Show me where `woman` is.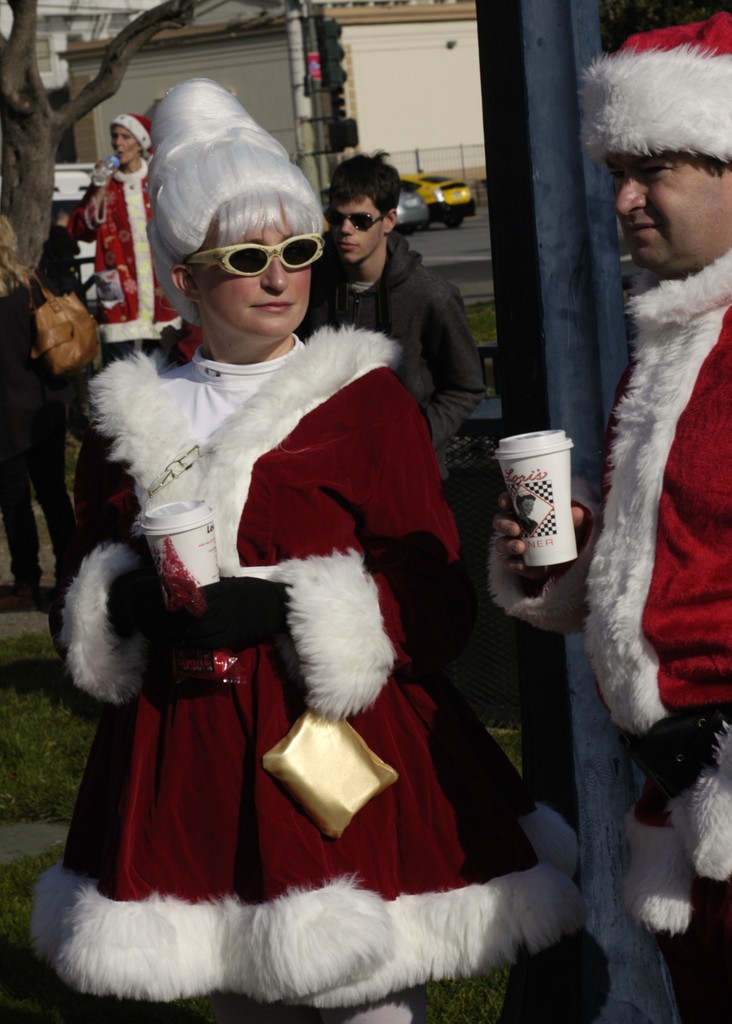
`woman` is at (x1=59, y1=109, x2=185, y2=374).
